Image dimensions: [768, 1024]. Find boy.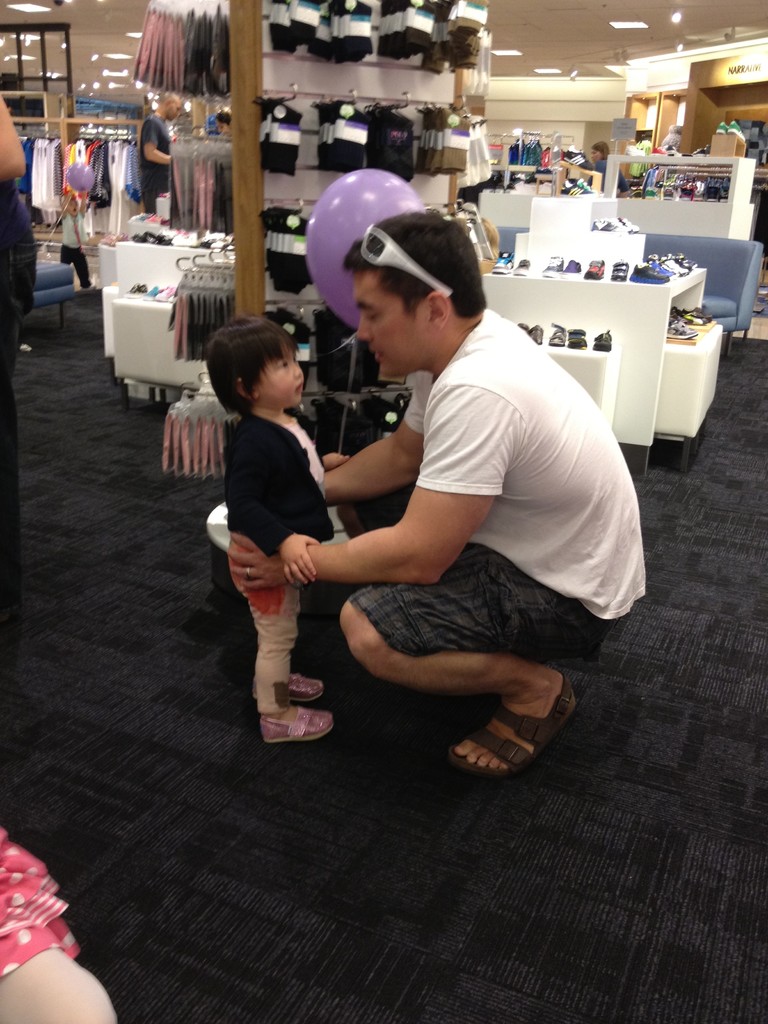
x1=56, y1=189, x2=93, y2=287.
